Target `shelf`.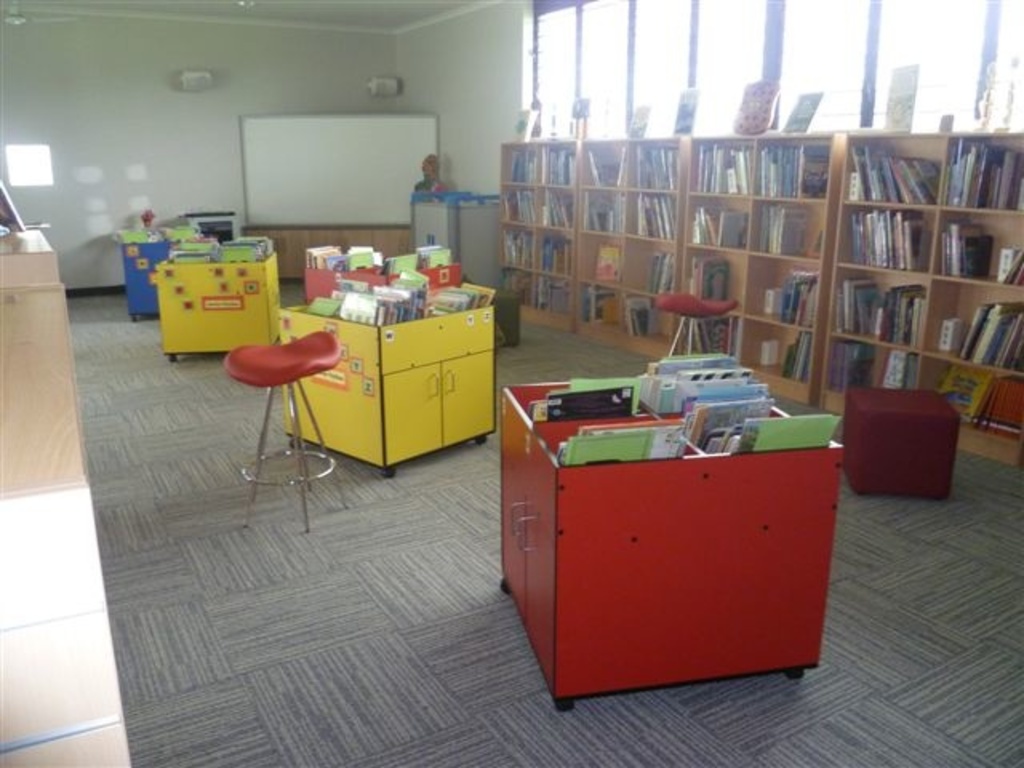
Target region: <box>691,310,738,362</box>.
